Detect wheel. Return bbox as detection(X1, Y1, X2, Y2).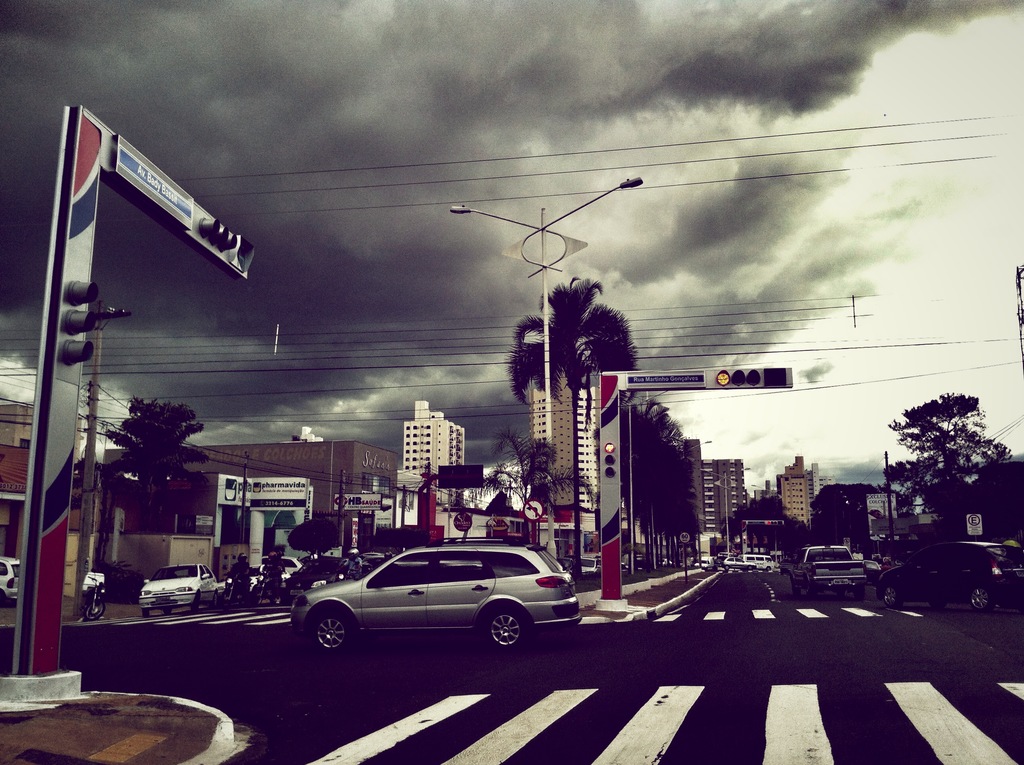
detection(252, 583, 260, 604).
